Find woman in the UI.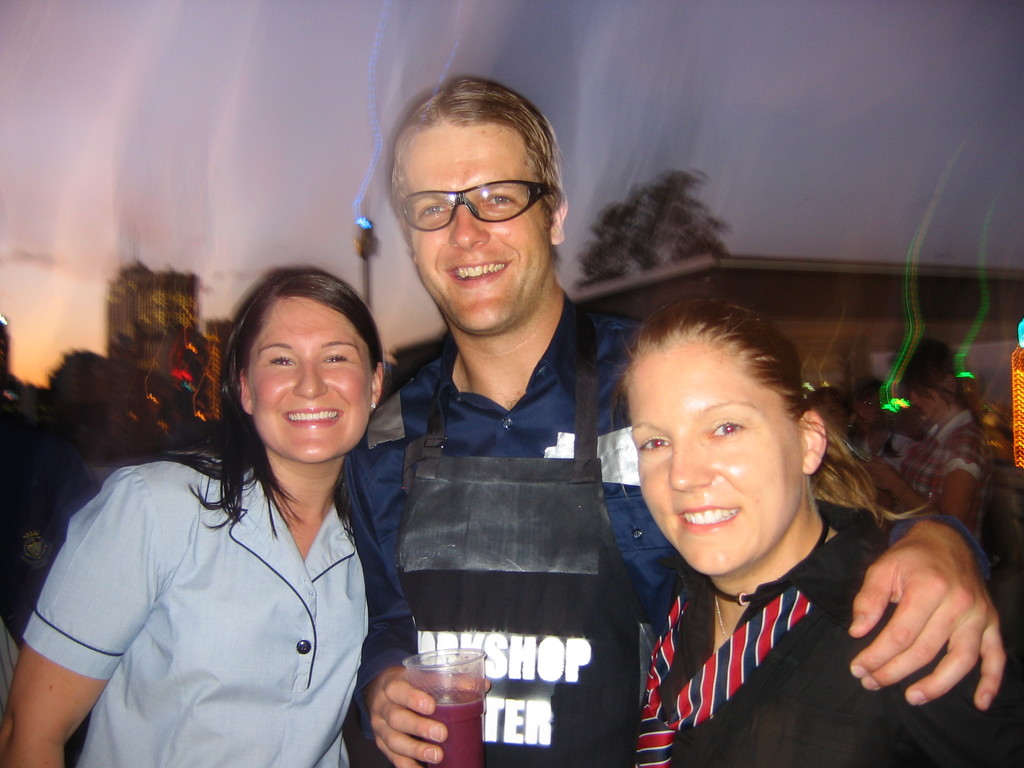
UI element at 0 265 388 767.
